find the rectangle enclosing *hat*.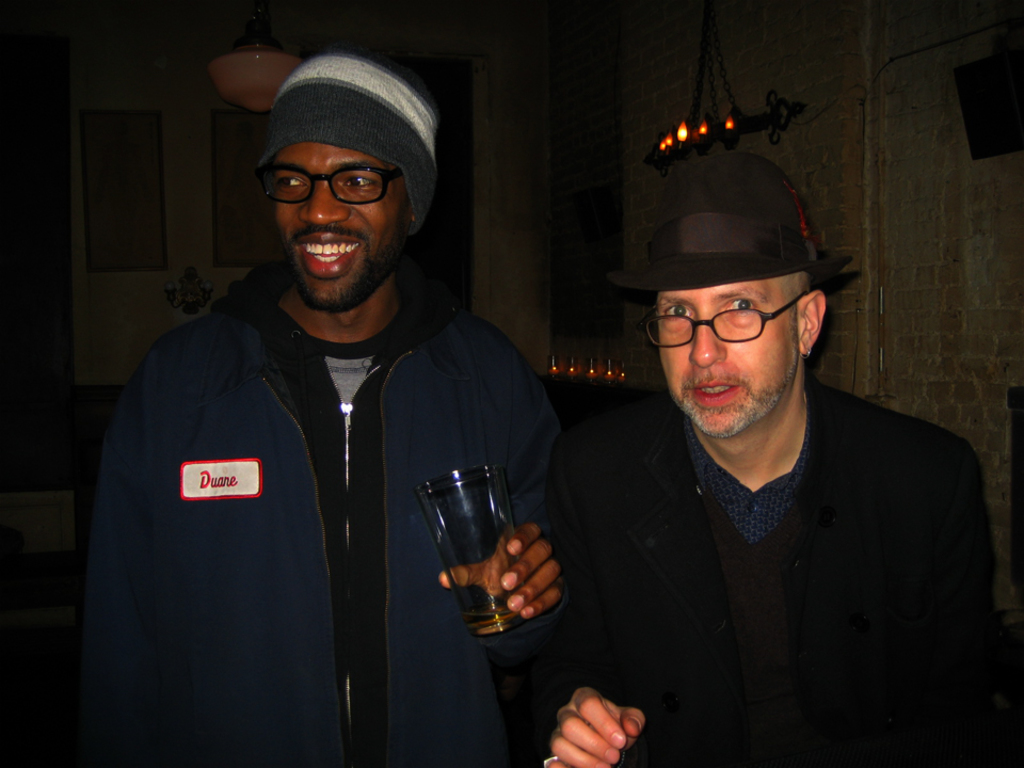
(607, 146, 859, 293).
